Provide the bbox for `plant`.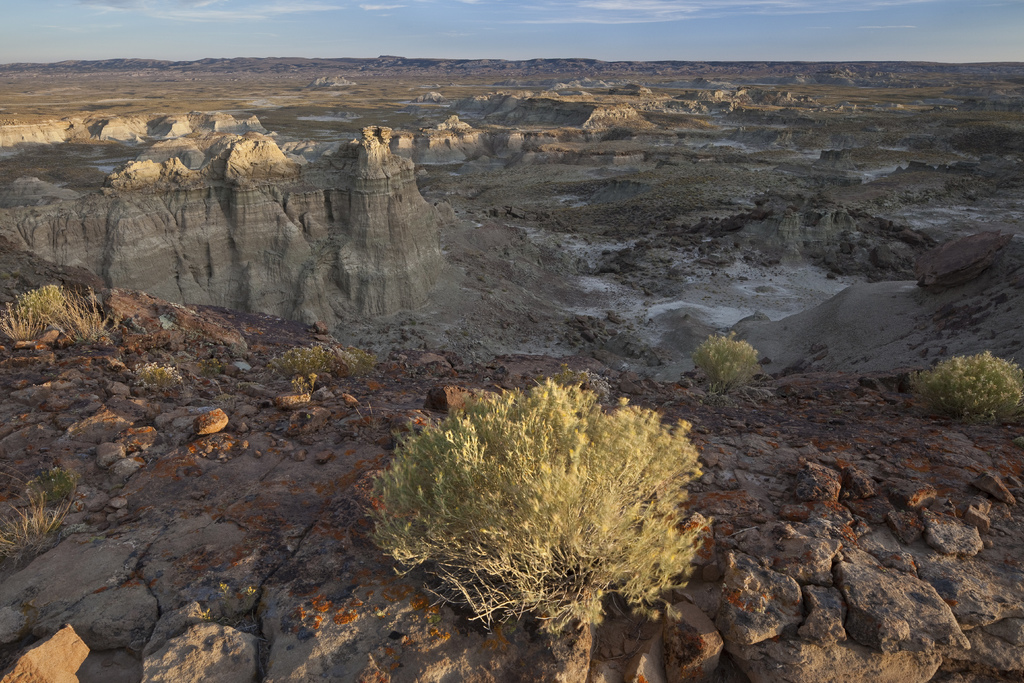
120,356,190,404.
